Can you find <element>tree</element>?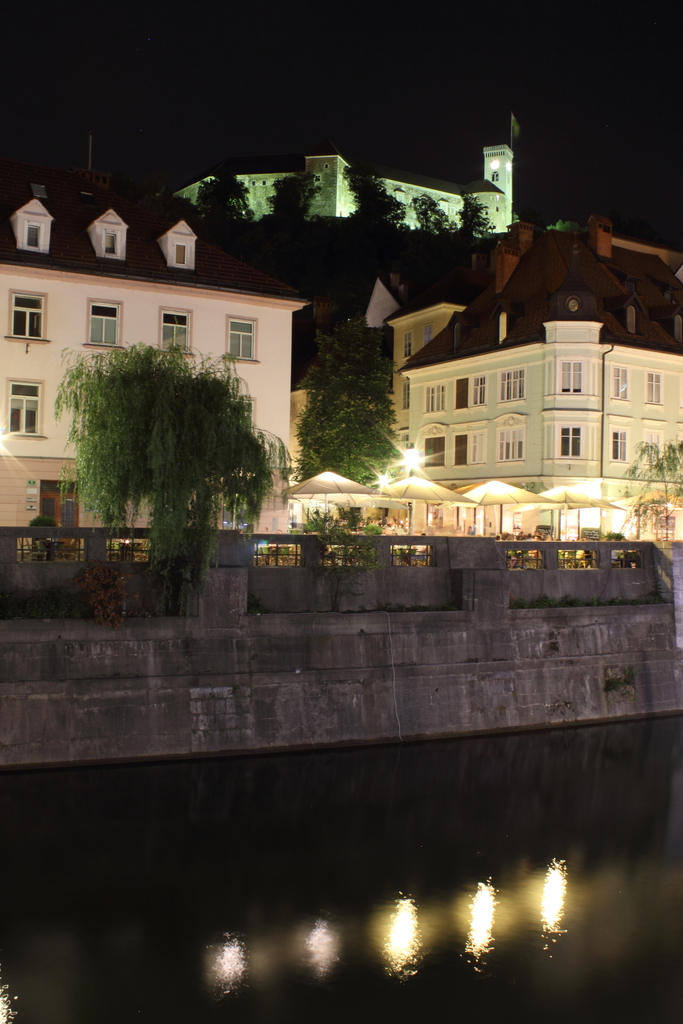
Yes, bounding box: (26, 513, 62, 557).
